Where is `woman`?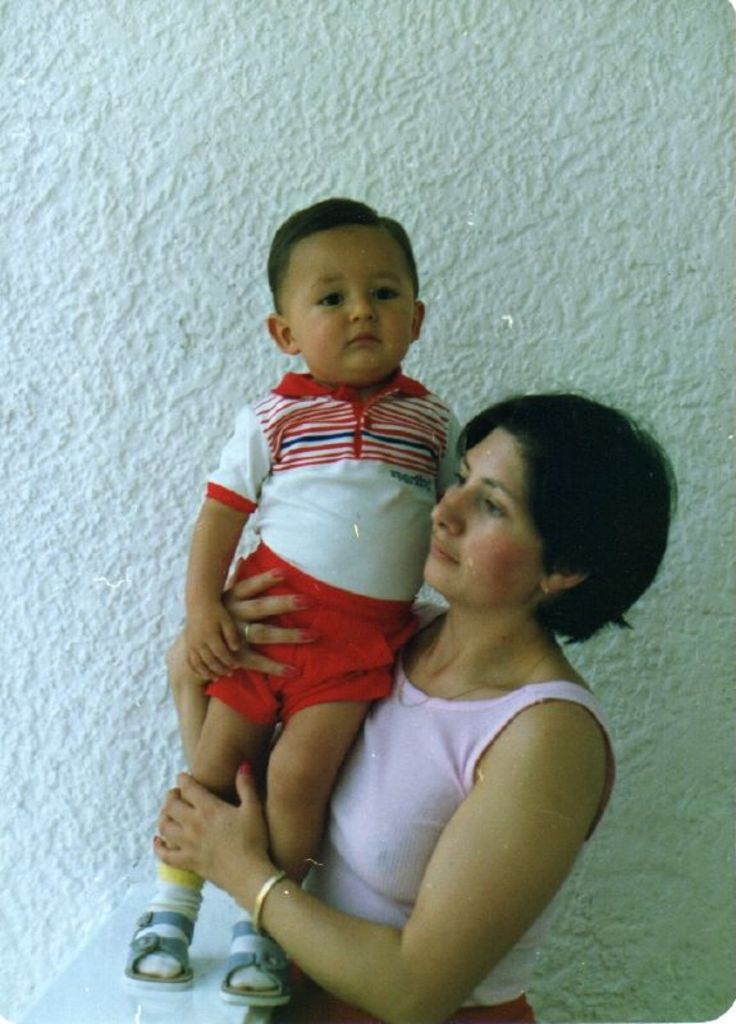
[x1=151, y1=392, x2=684, y2=1023].
